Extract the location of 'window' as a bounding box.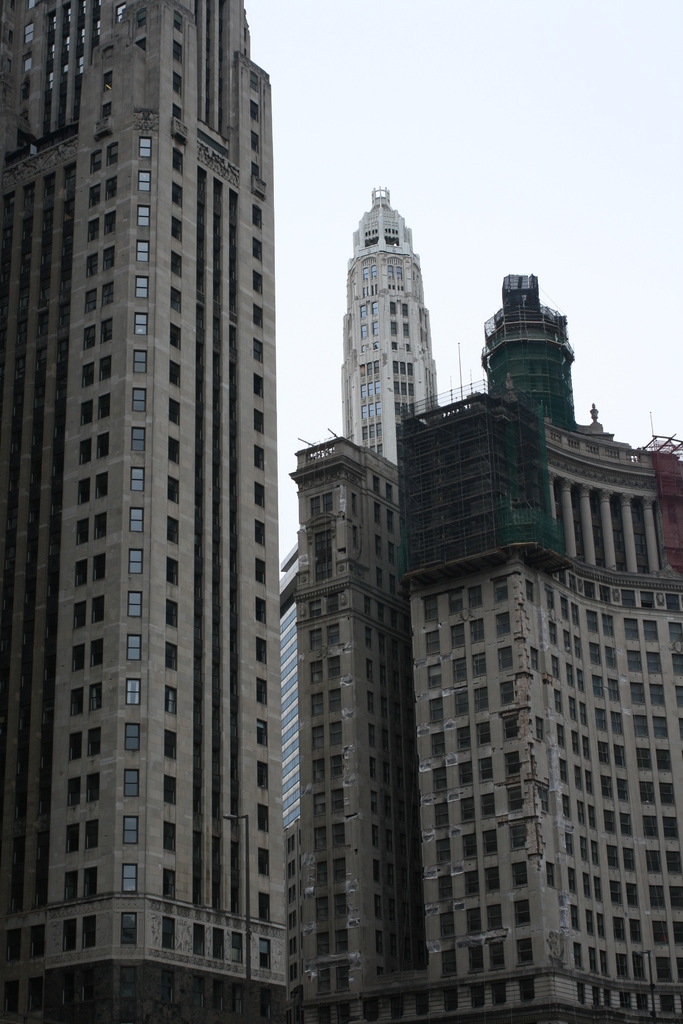
bbox=[172, 252, 182, 278].
